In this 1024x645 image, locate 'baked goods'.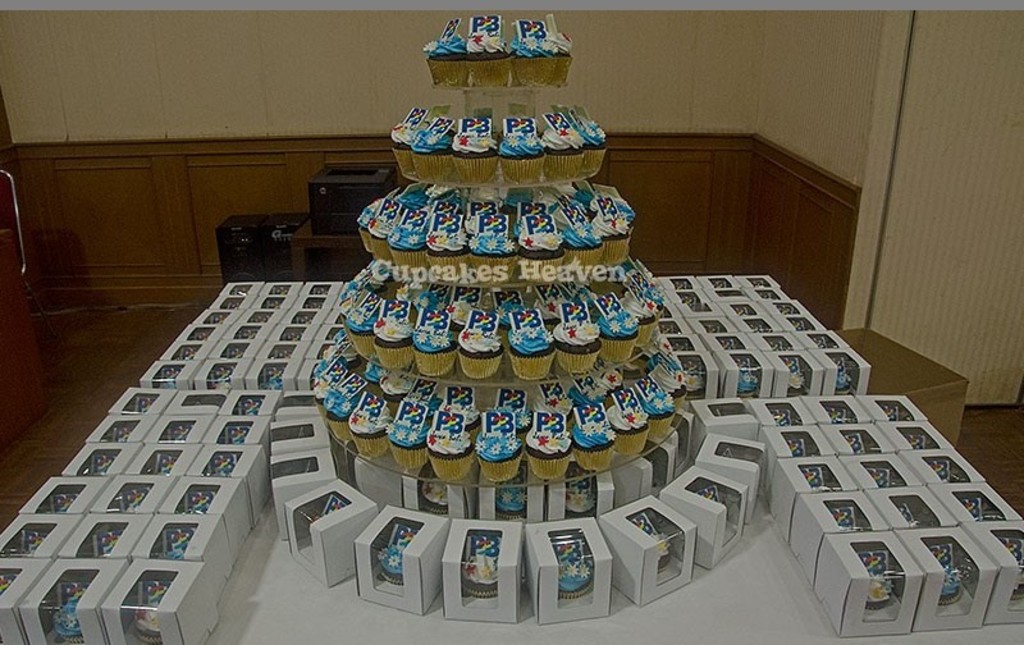
Bounding box: bbox=(540, 125, 584, 182).
